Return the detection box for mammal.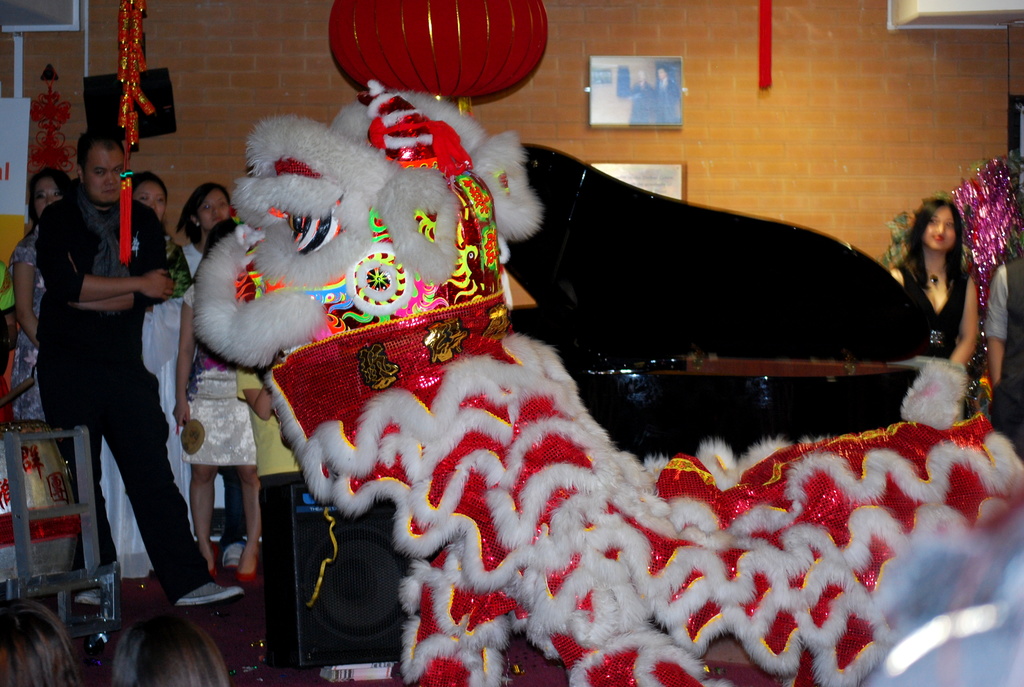
detection(0, 601, 89, 686).
